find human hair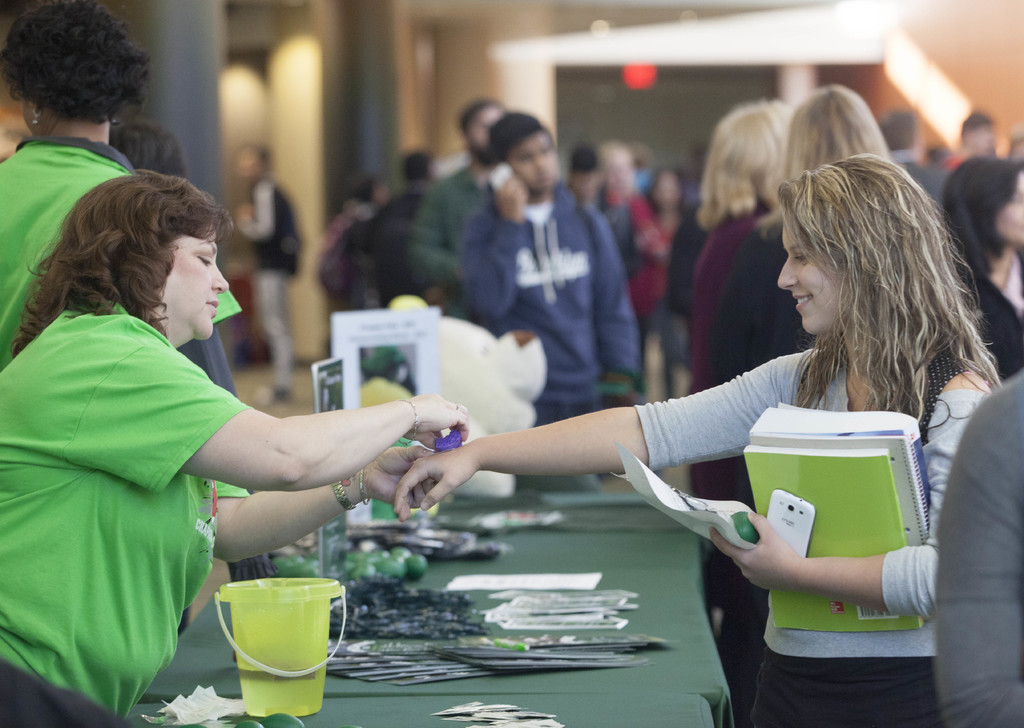
{"x1": 596, "y1": 138, "x2": 627, "y2": 183}
